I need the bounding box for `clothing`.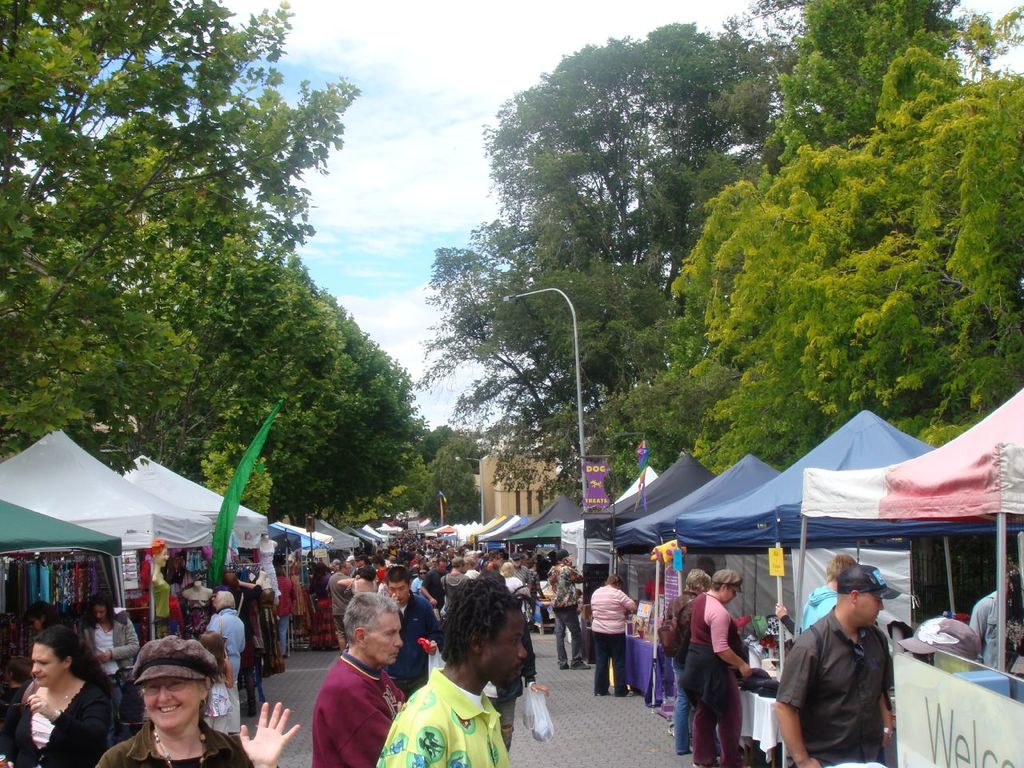
Here it is: <region>442, 571, 470, 607</region>.
